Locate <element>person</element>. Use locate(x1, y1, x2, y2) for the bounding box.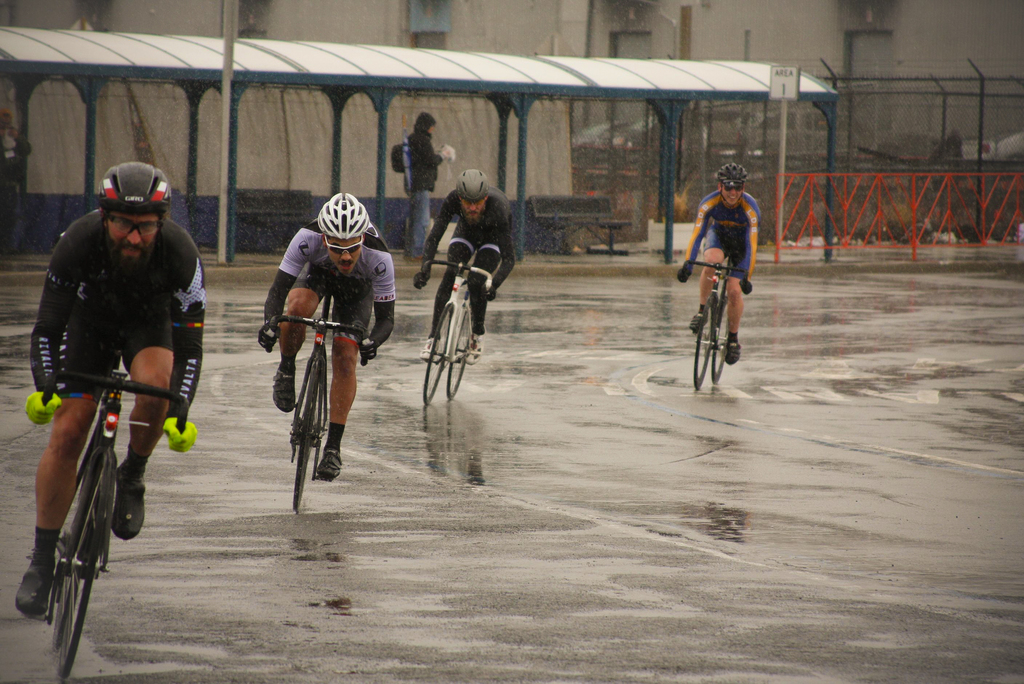
locate(259, 192, 397, 478).
